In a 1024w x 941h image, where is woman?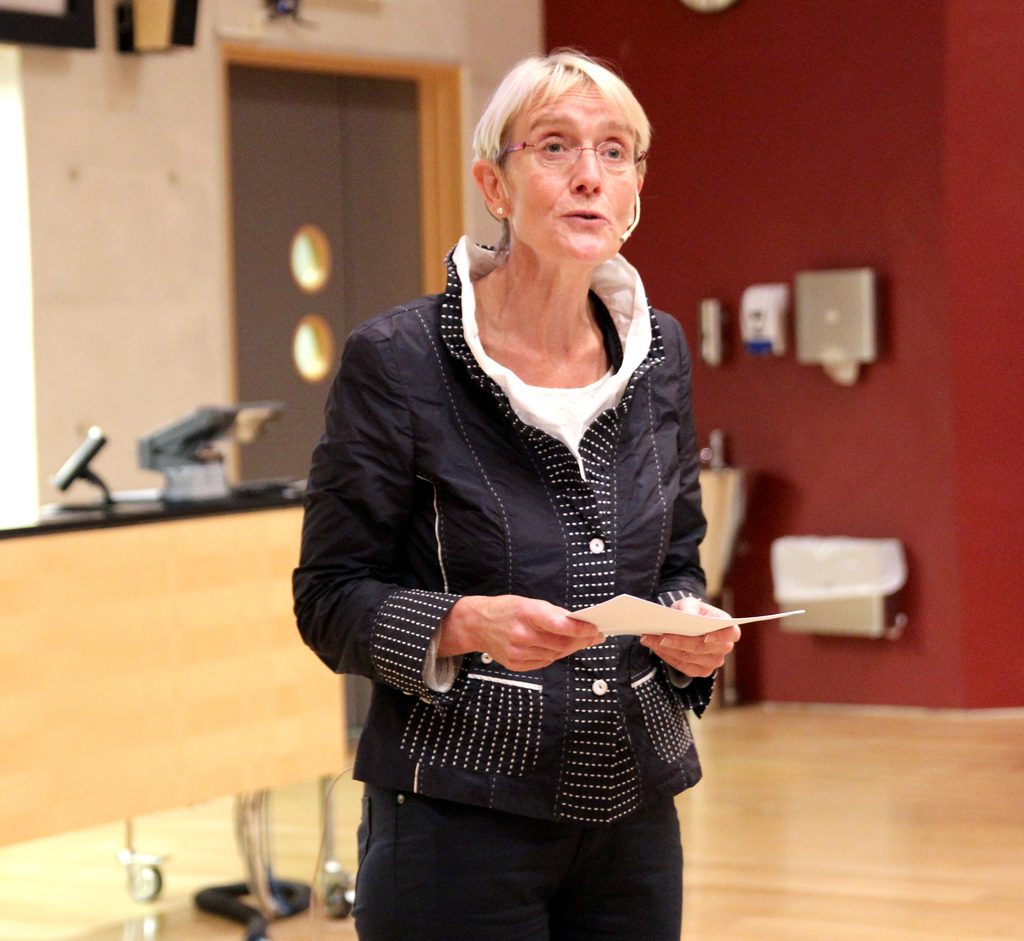
left=289, top=75, right=770, bottom=940.
